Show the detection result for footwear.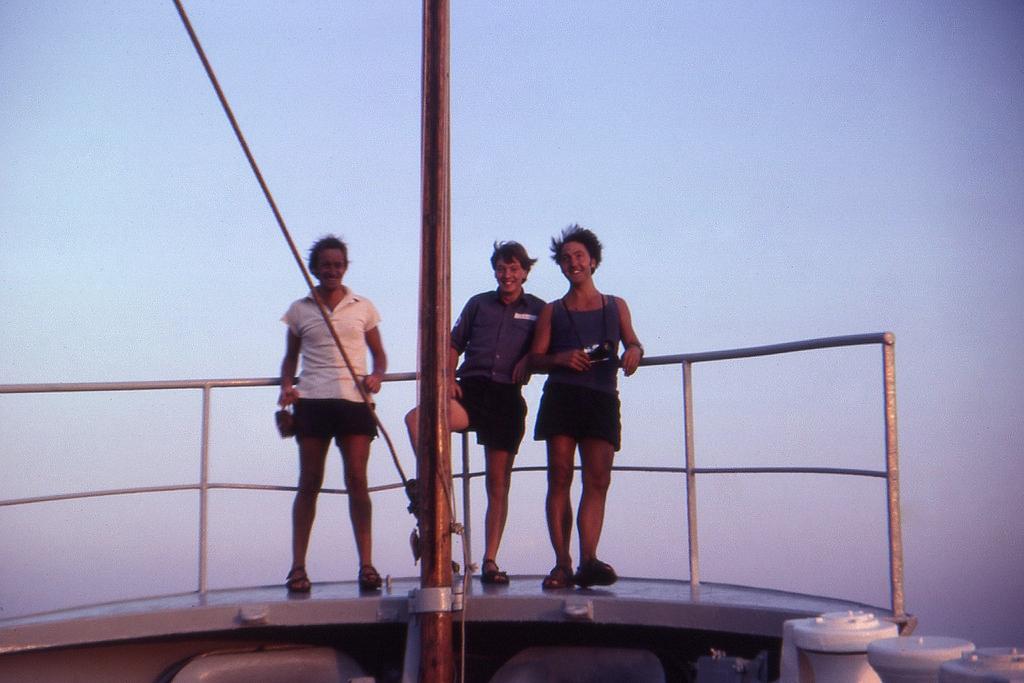
477 554 509 586.
